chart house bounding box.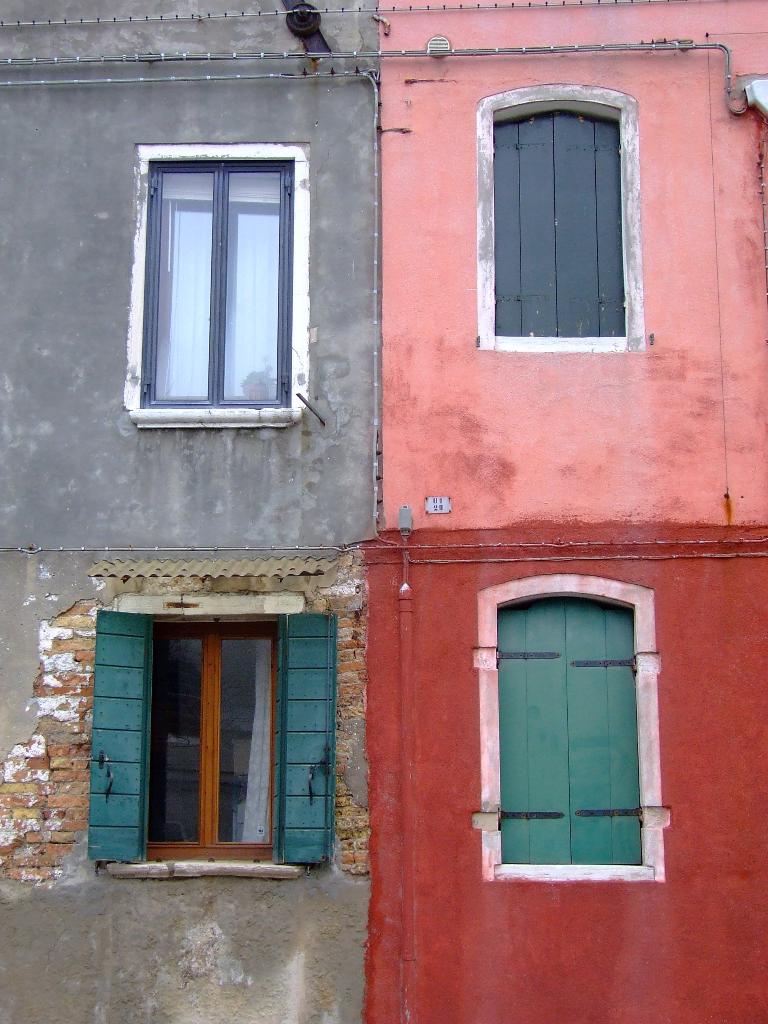
Charted: <region>0, 0, 767, 1023</region>.
